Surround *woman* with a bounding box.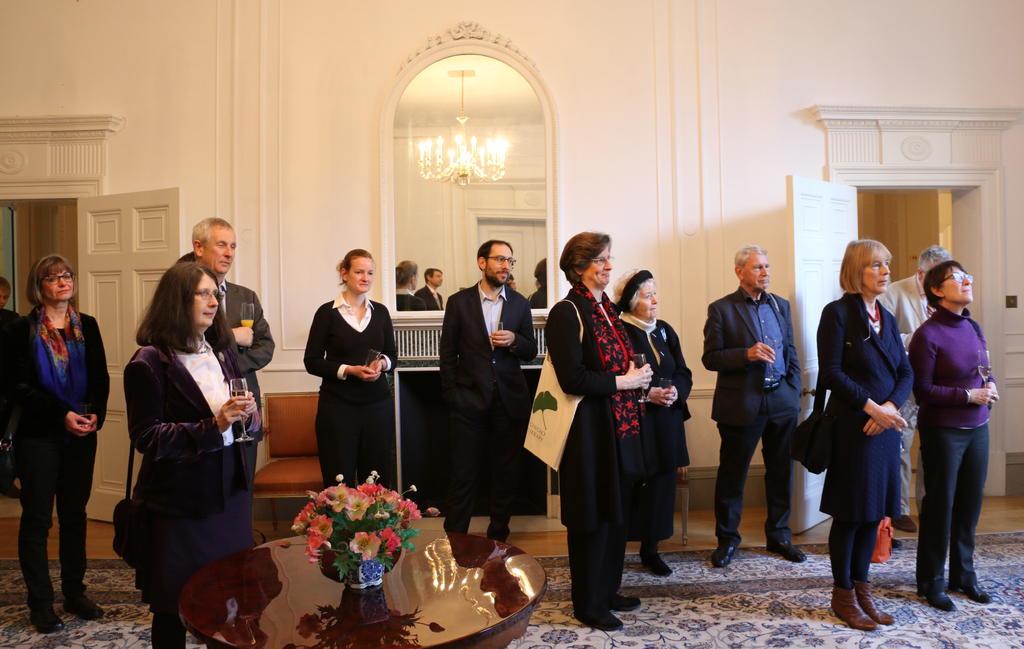
detection(811, 238, 915, 628).
